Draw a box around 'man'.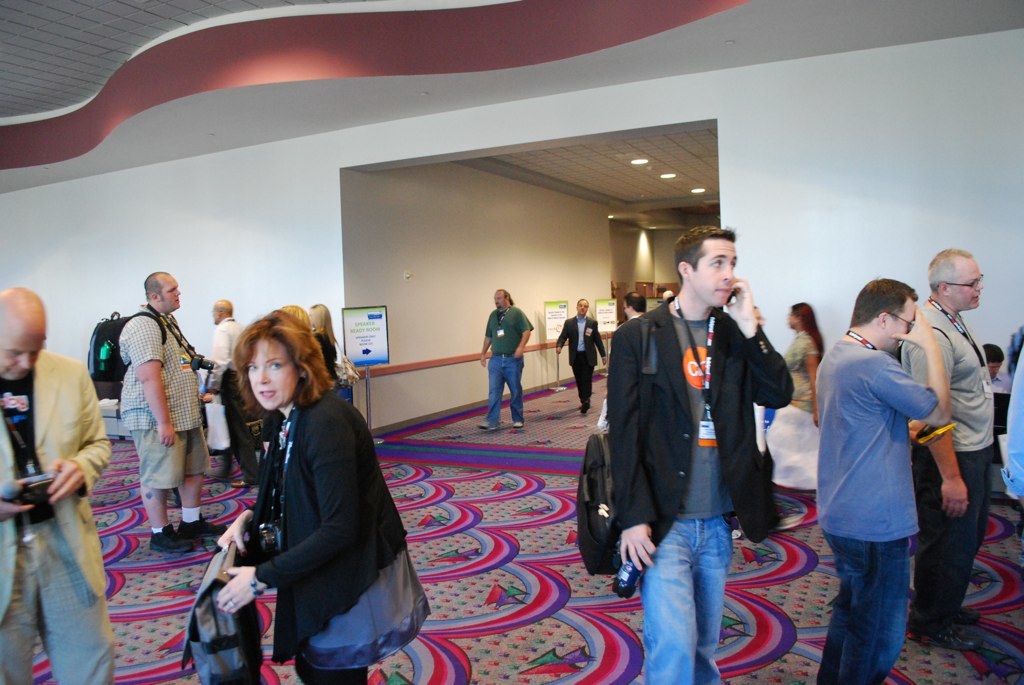
(x1=799, y1=273, x2=955, y2=684).
